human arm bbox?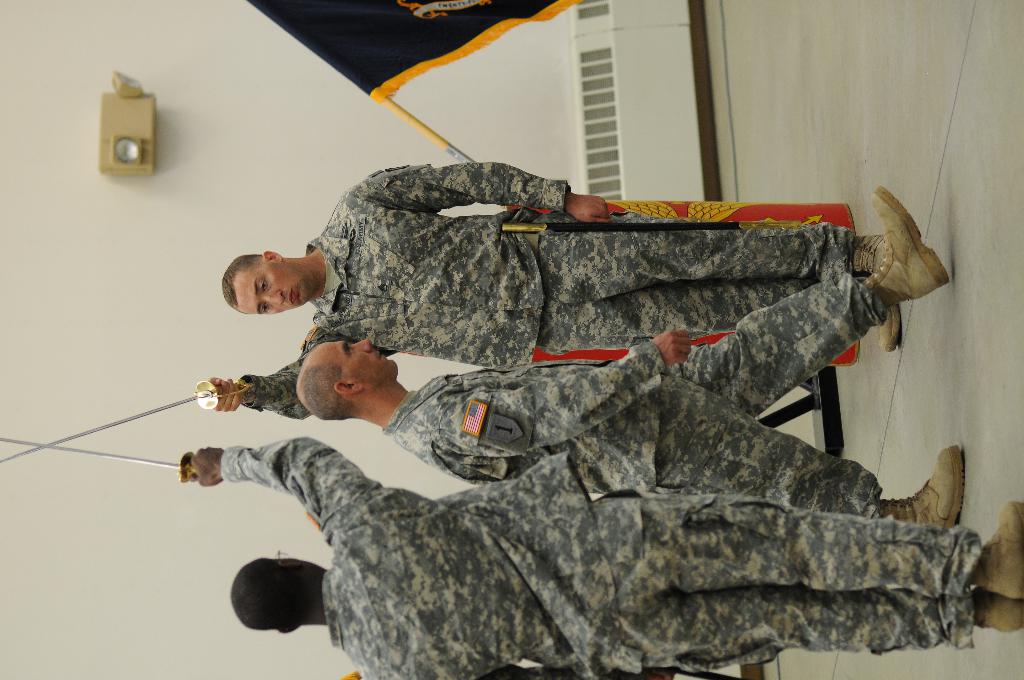
Rect(449, 332, 691, 455)
